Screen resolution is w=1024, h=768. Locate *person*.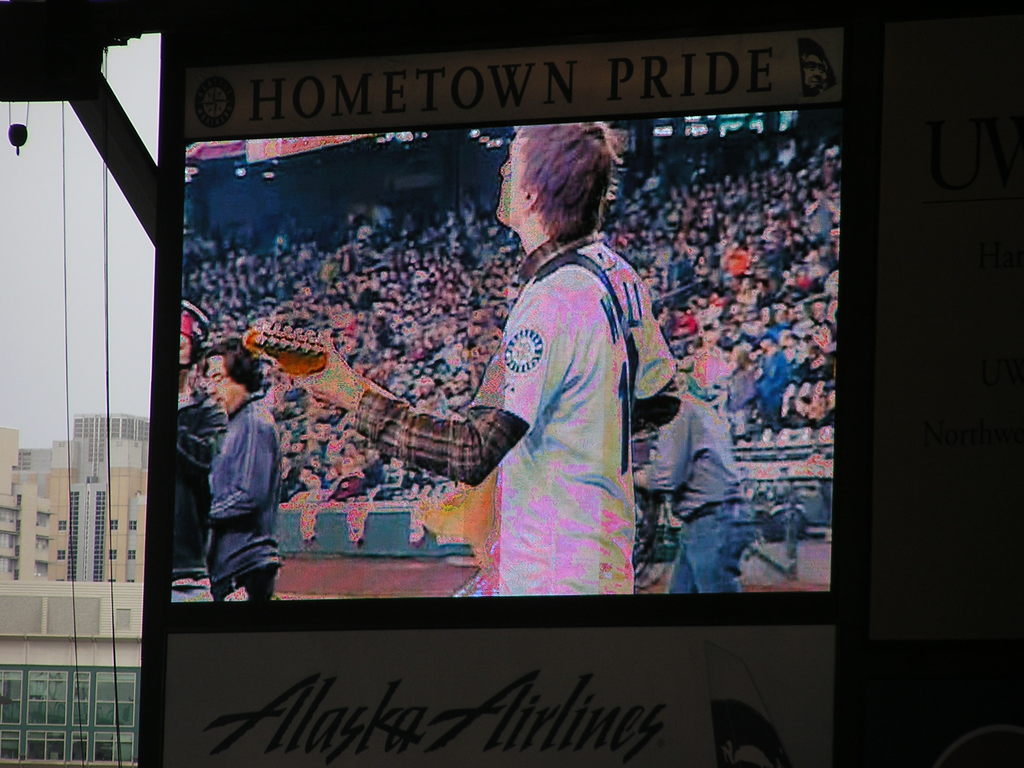
x1=195, y1=336, x2=282, y2=603.
